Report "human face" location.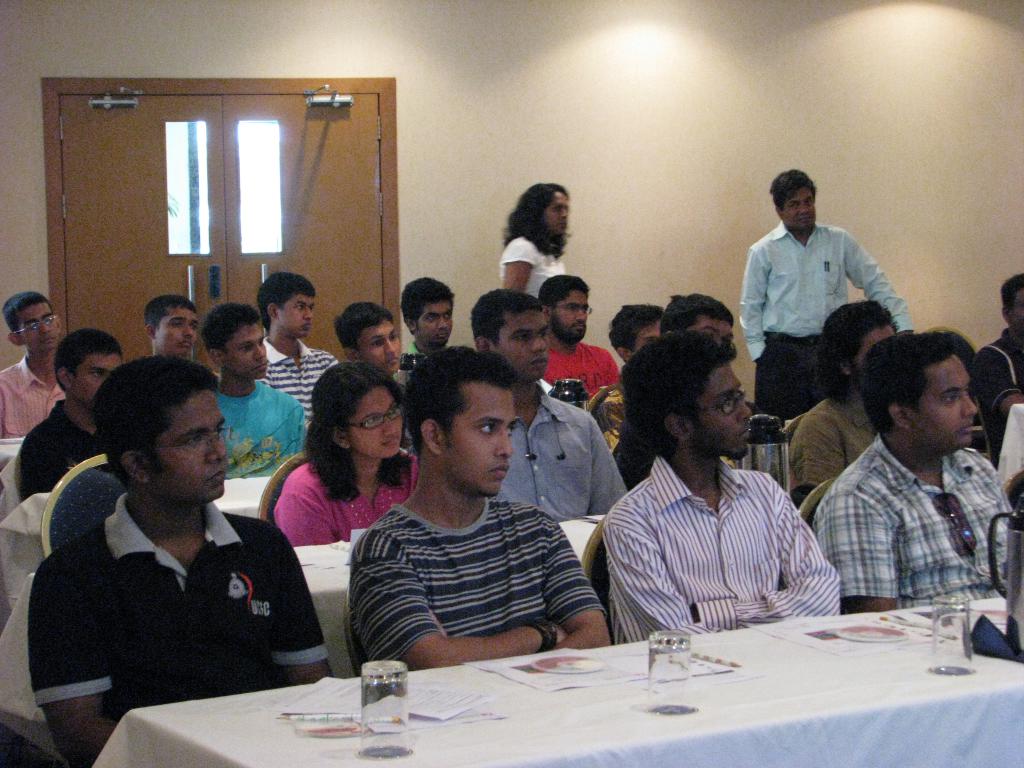
Report: locate(497, 310, 552, 379).
